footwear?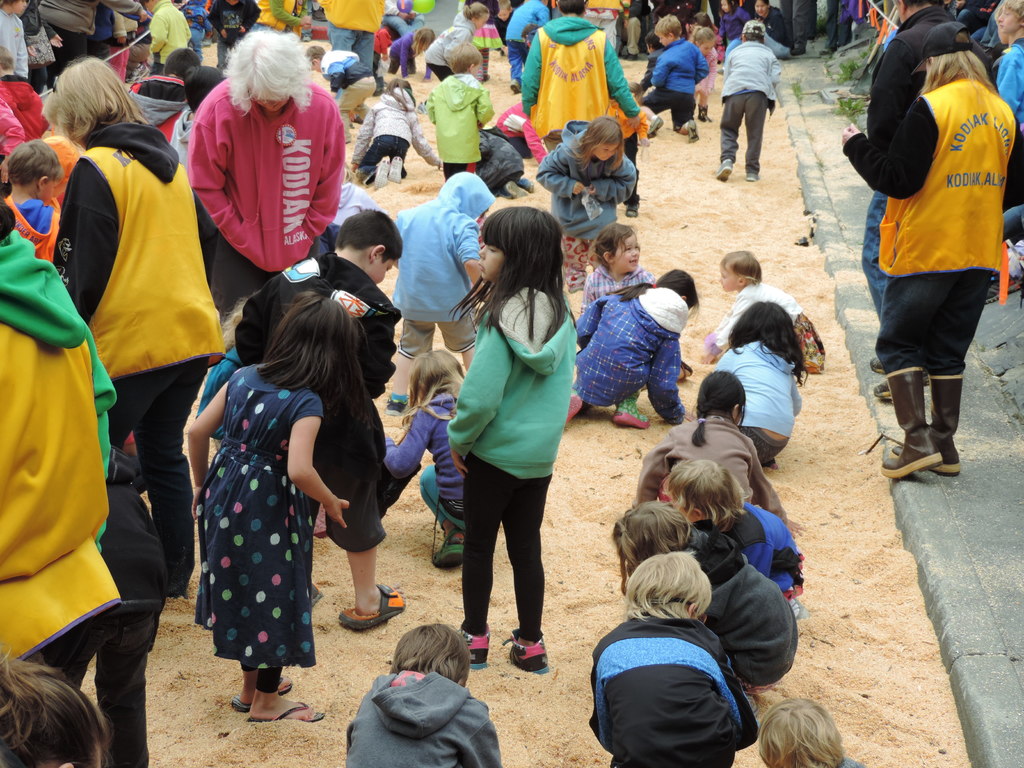
select_region(568, 392, 590, 422)
